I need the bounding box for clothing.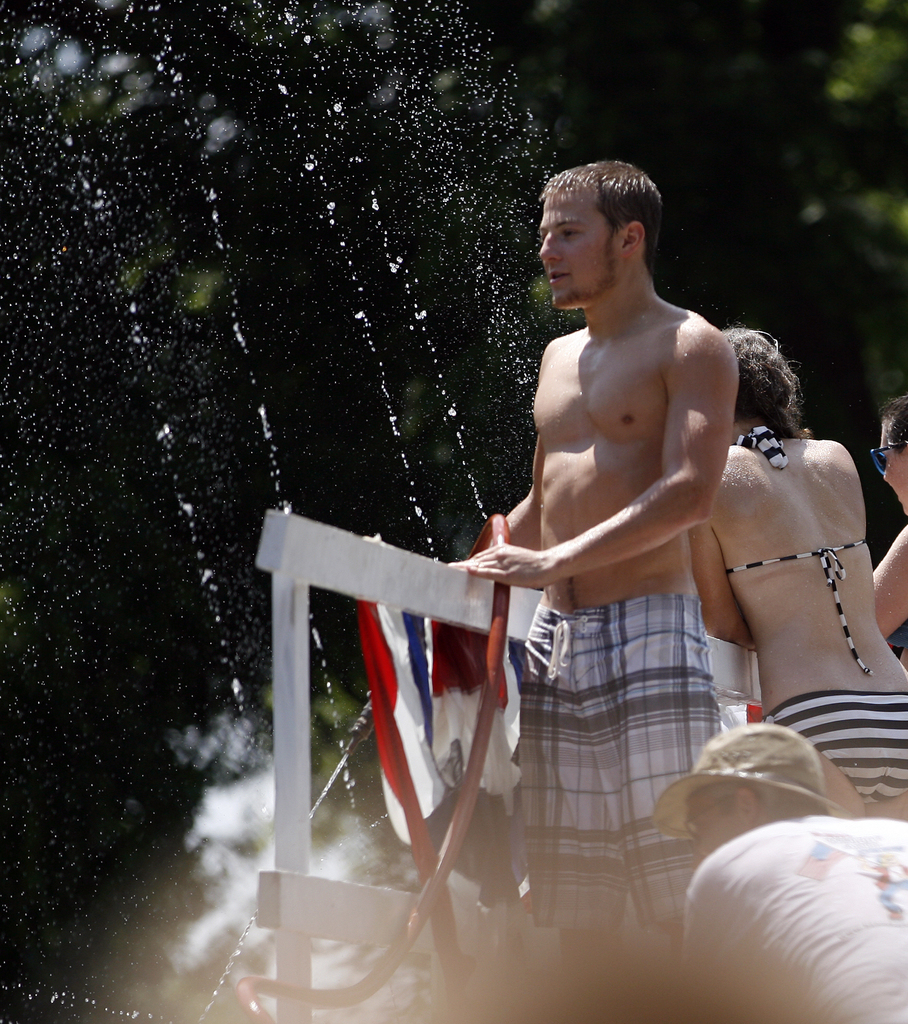
Here it is: [left=675, top=825, right=907, bottom=1023].
